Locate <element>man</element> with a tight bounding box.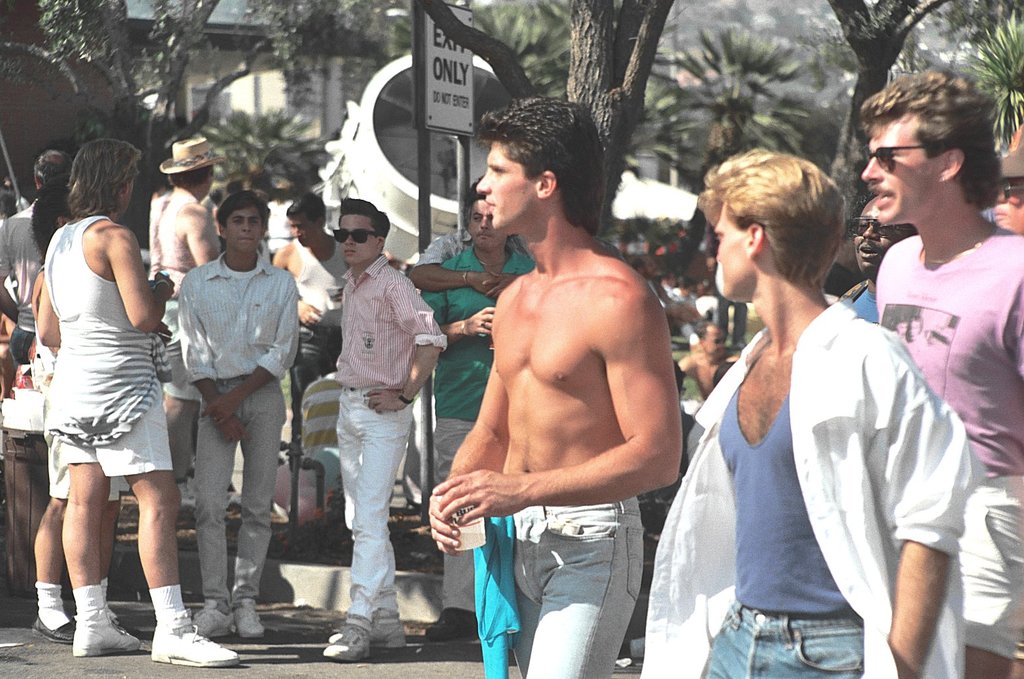
bbox(651, 144, 984, 678).
